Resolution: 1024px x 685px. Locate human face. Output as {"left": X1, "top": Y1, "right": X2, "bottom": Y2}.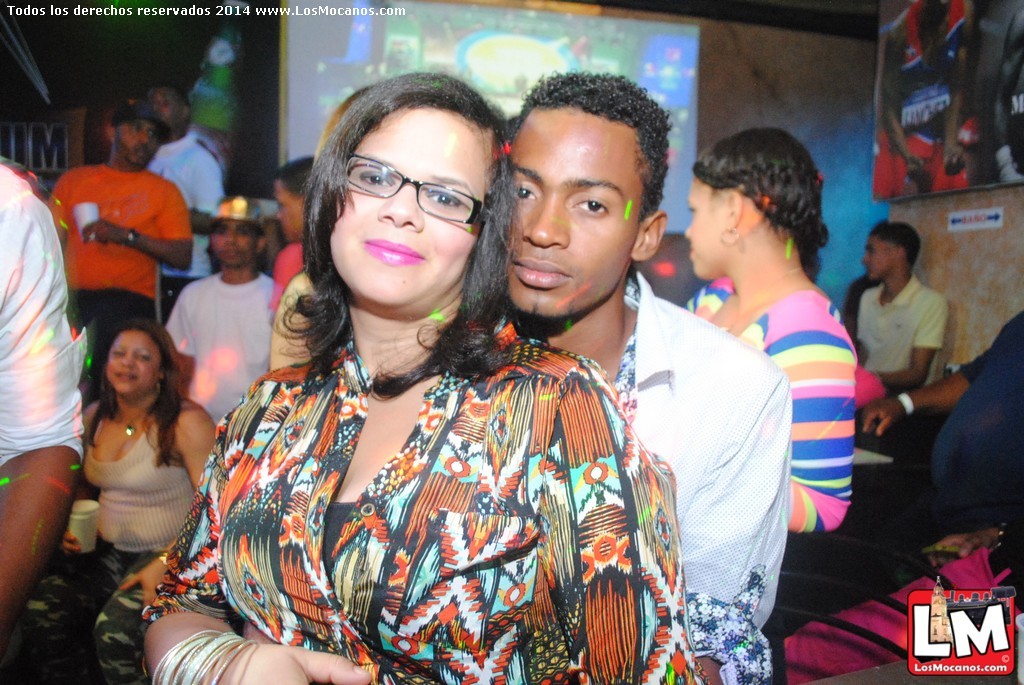
{"left": 505, "top": 112, "right": 647, "bottom": 320}.
